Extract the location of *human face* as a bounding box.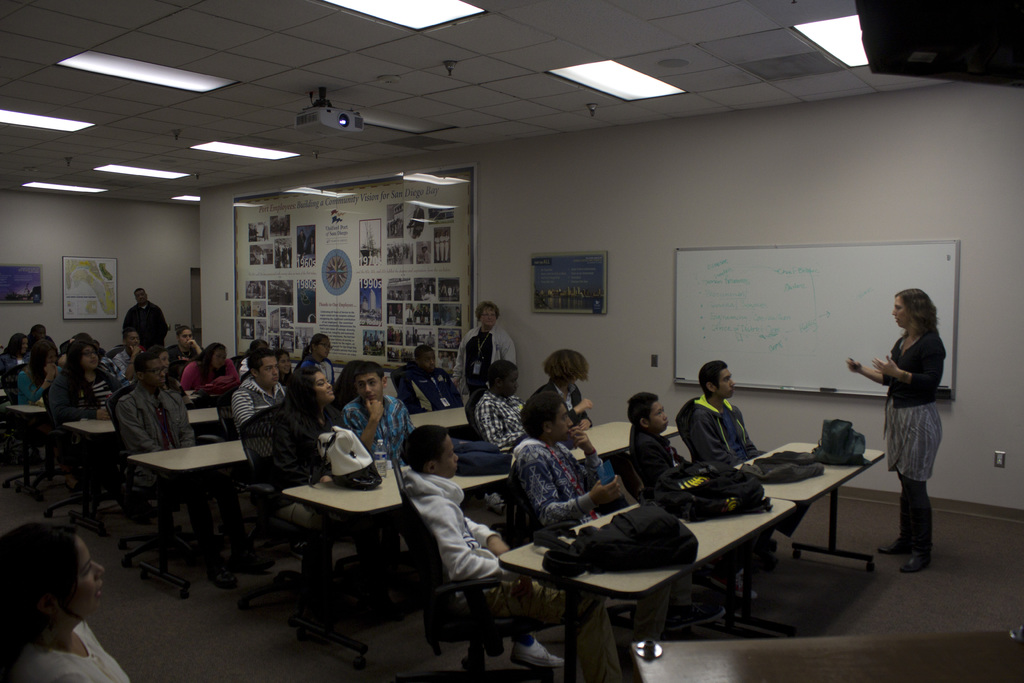
crop(319, 340, 330, 359).
